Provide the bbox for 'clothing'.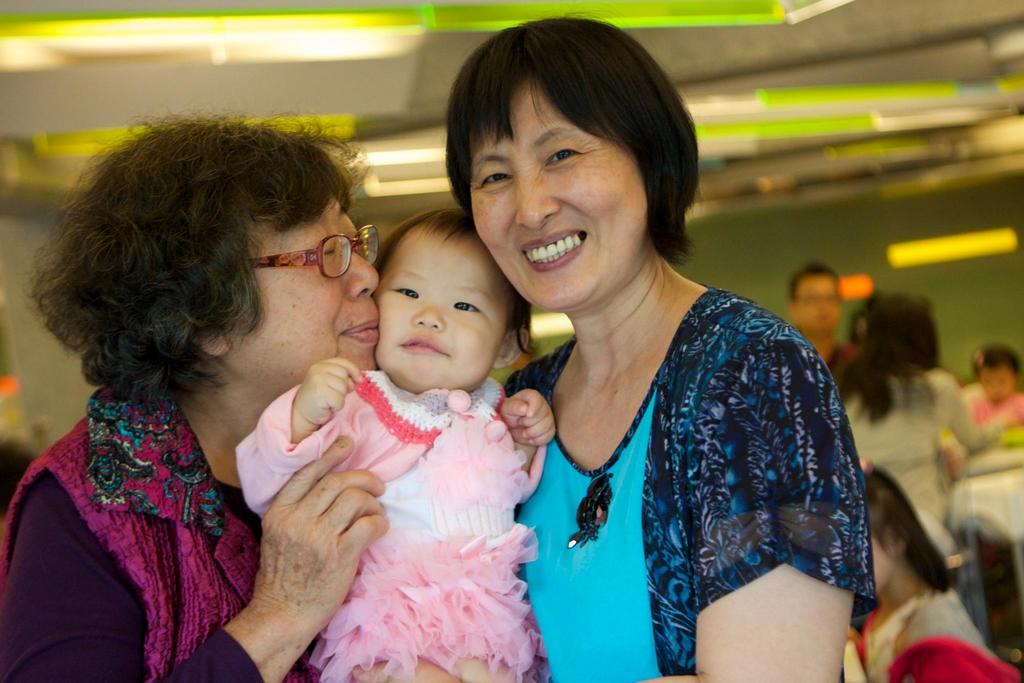
region(500, 242, 886, 661).
